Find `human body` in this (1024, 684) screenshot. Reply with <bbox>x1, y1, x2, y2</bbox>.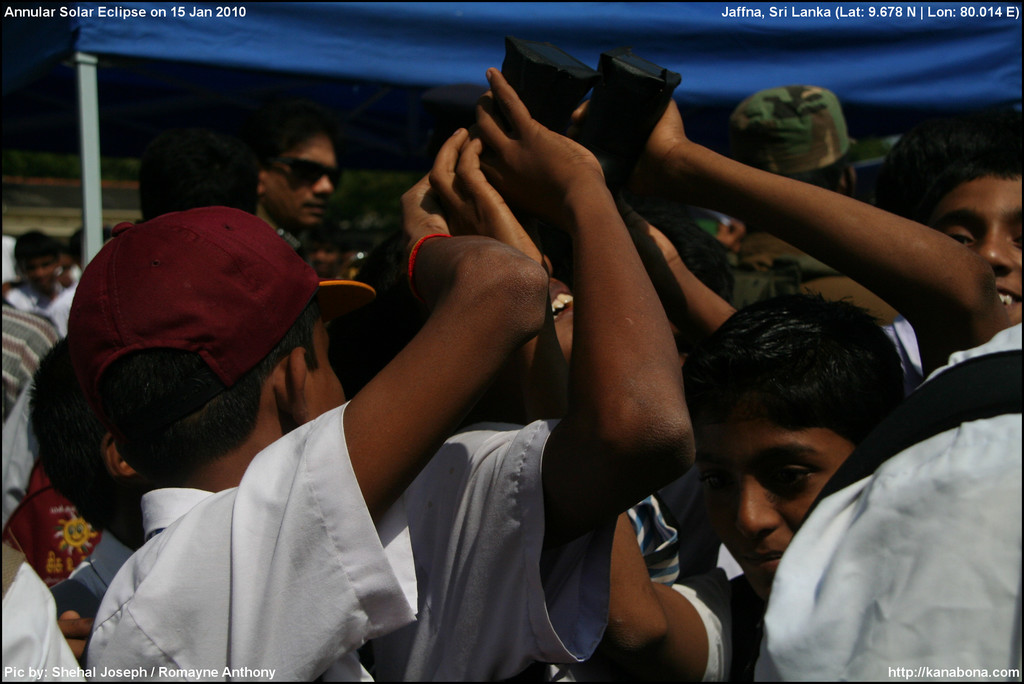
<bbox>66, 174, 549, 683</bbox>.
